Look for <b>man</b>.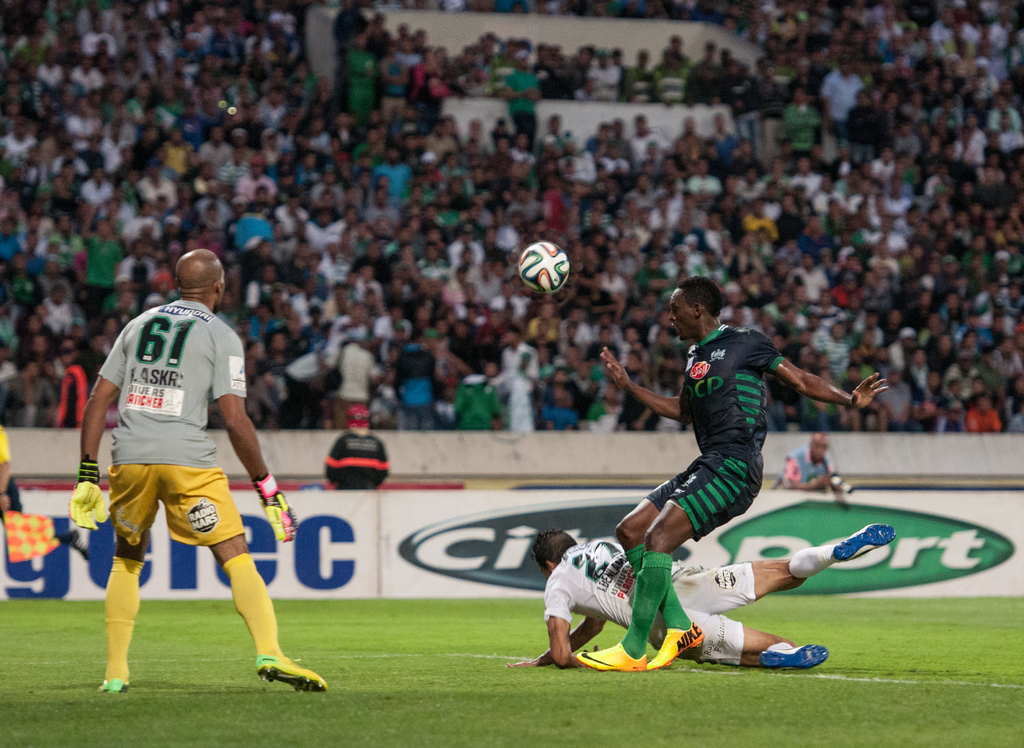
Found: pyautogui.locateOnScreen(769, 432, 845, 489).
